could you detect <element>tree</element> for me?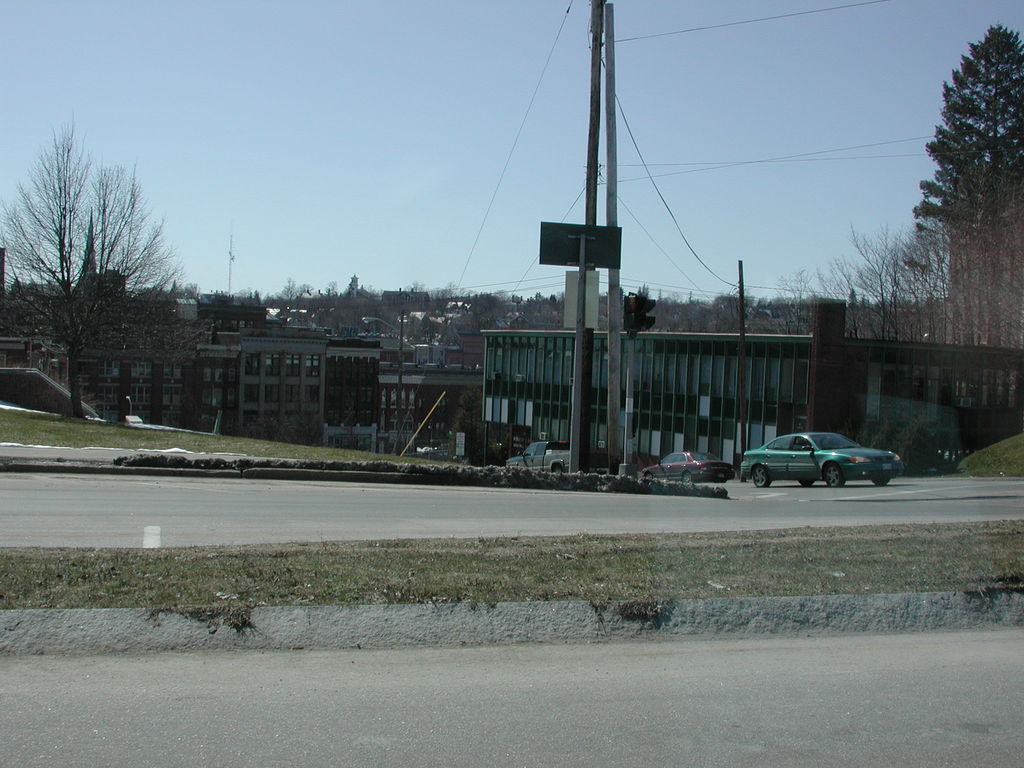
Detection result: box(911, 24, 1023, 352).
